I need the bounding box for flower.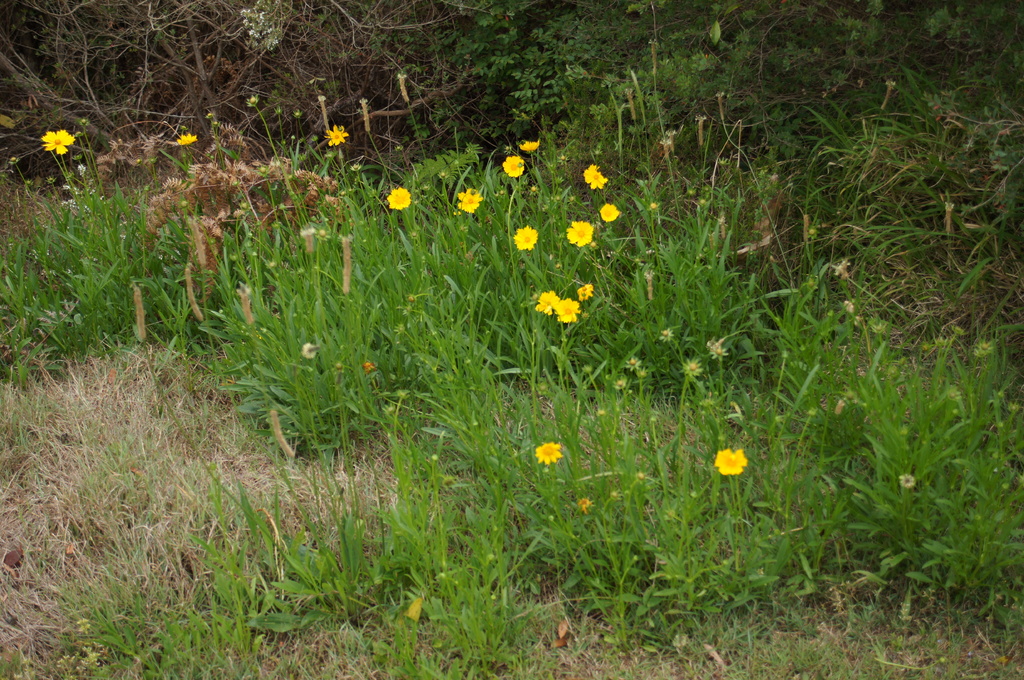
Here it is: 537/289/557/315.
